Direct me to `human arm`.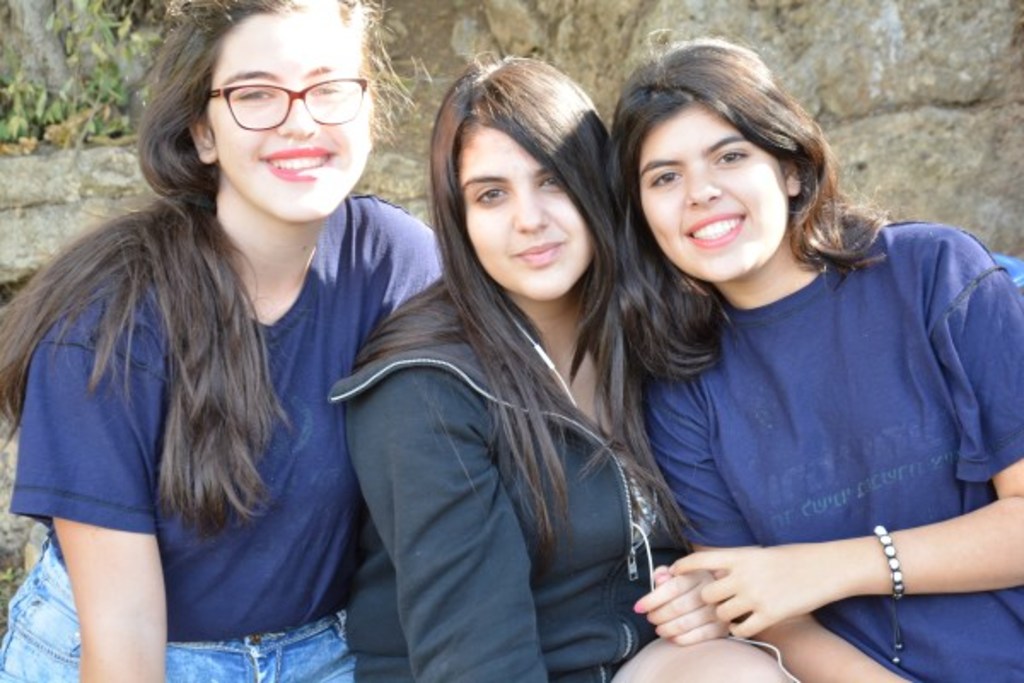
Direction: (left=345, top=369, right=558, bottom=681).
